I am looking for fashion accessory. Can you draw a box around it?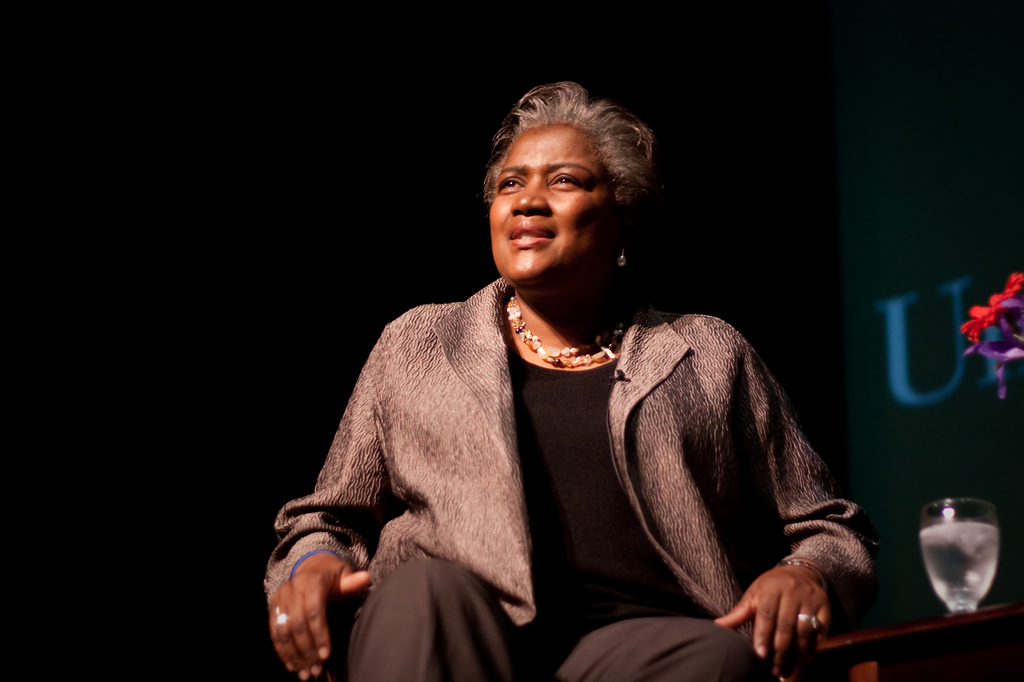
Sure, the bounding box is x1=291 y1=546 x2=342 y2=576.
